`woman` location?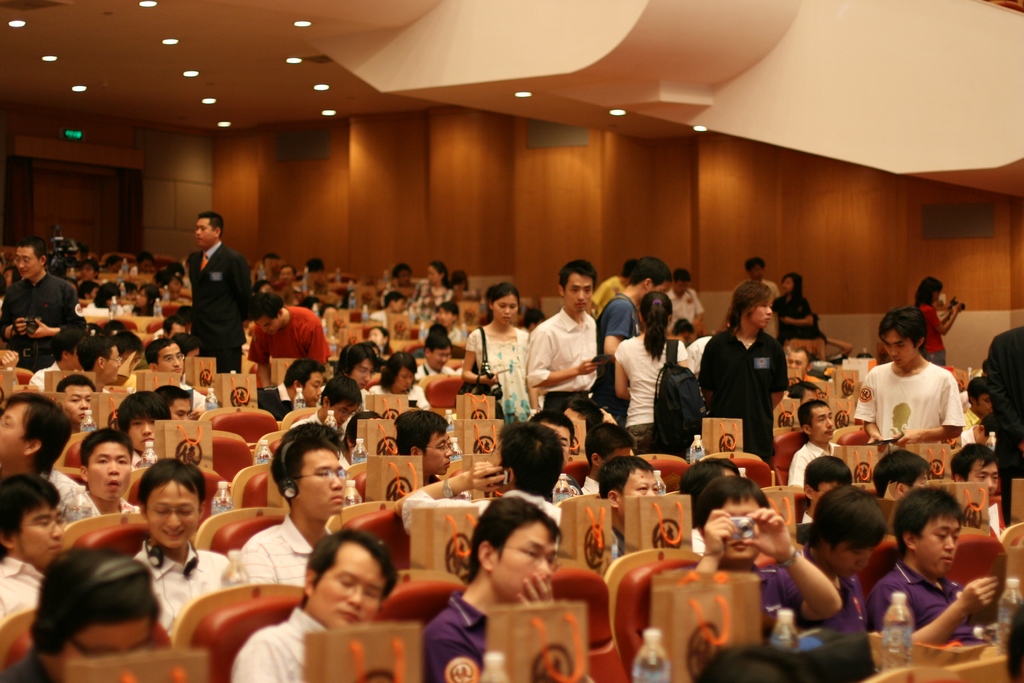
(909,273,966,369)
